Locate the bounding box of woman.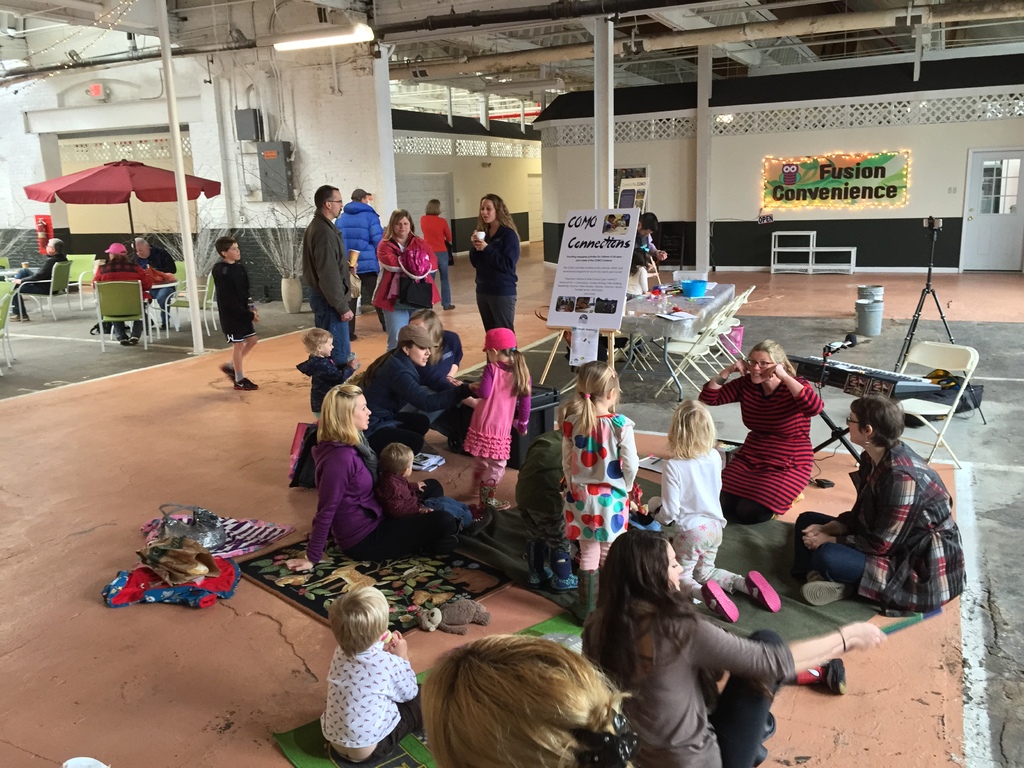
Bounding box: crop(461, 185, 520, 340).
